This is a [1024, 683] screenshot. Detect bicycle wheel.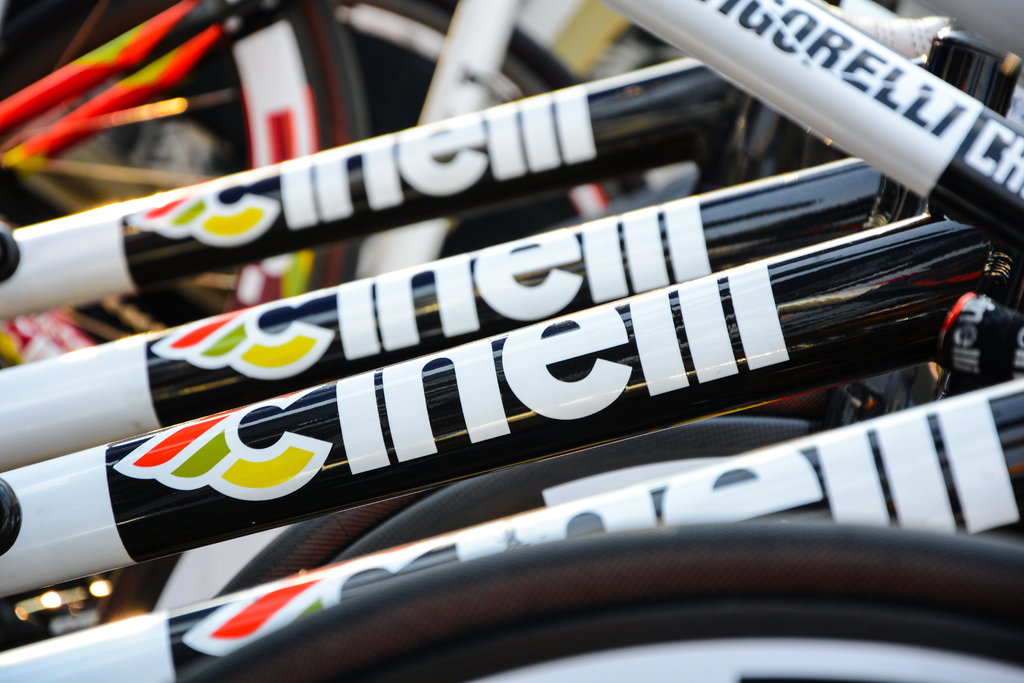
locate(172, 520, 1023, 682).
